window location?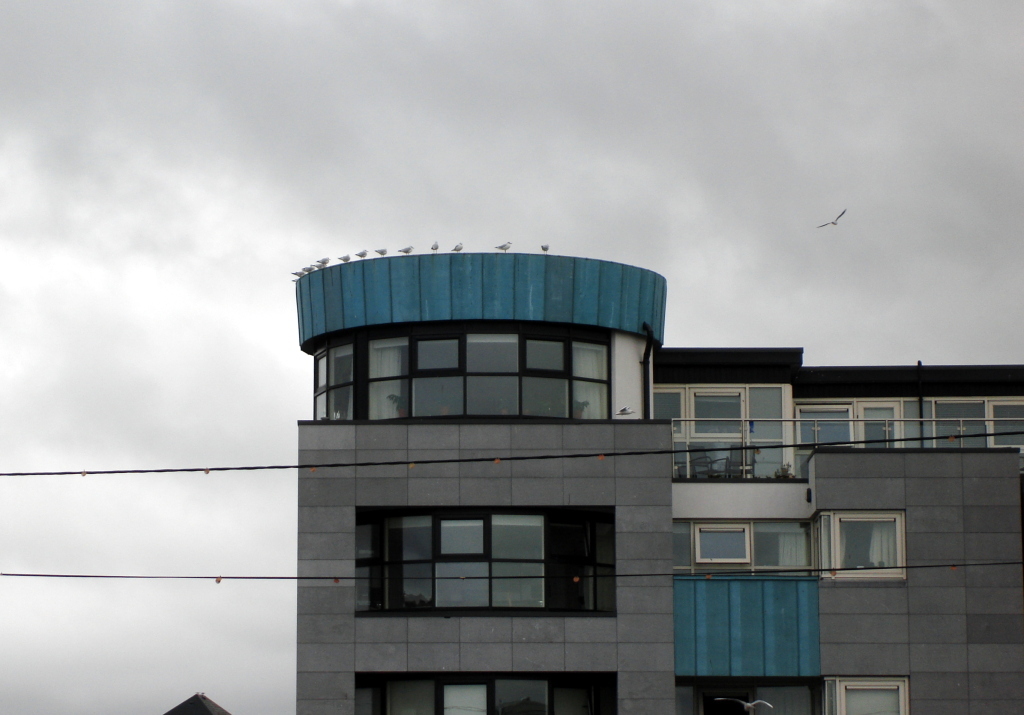
pyautogui.locateOnScreen(364, 516, 435, 614)
